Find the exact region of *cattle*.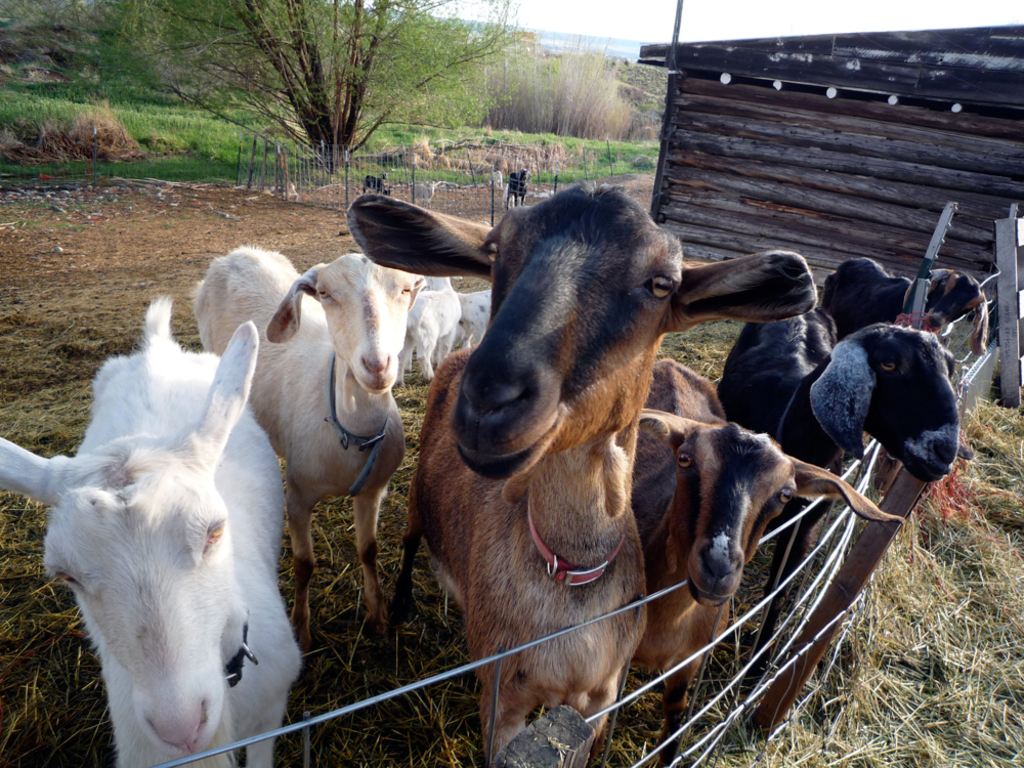
Exact region: {"left": 358, "top": 195, "right": 823, "bottom": 755}.
